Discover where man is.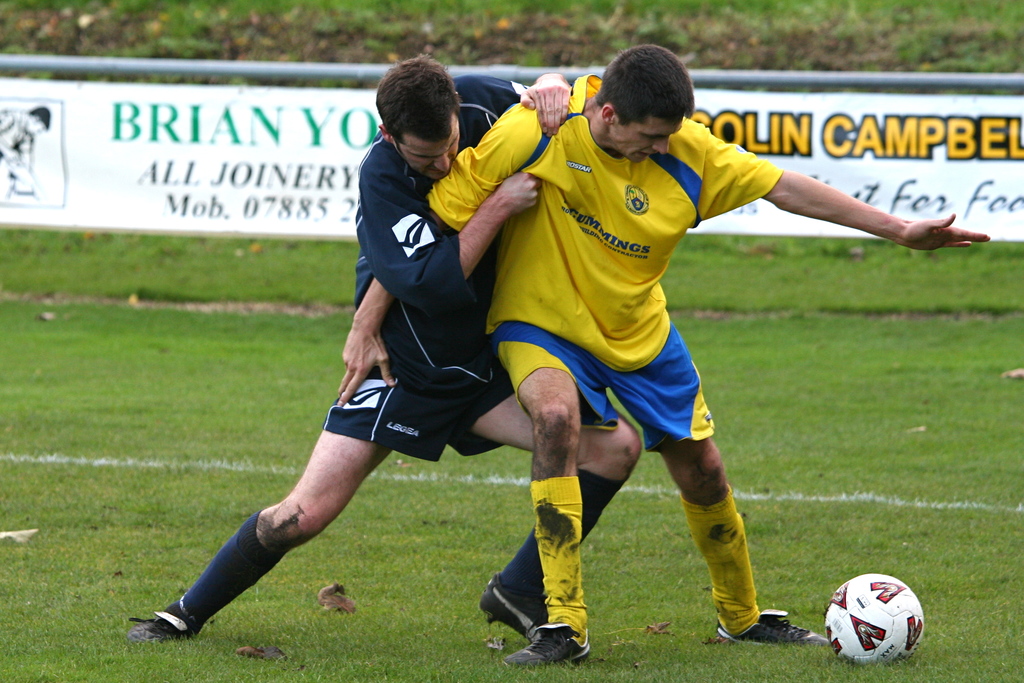
Discovered at left=120, top=54, right=644, bottom=640.
